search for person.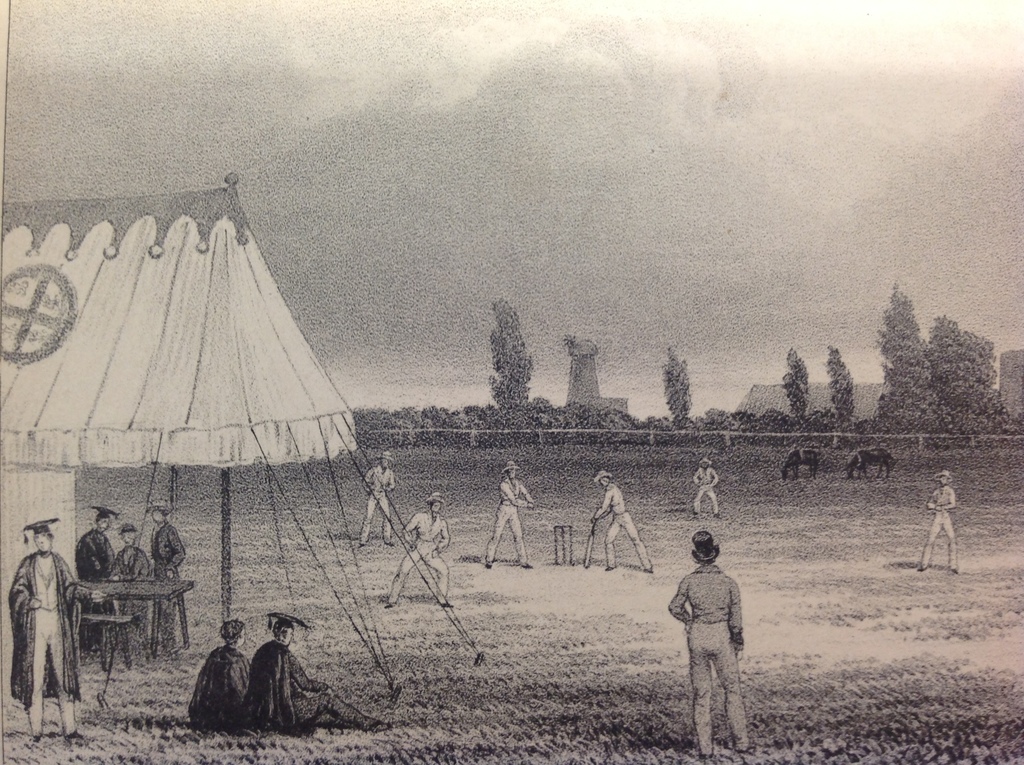
Found at box(483, 462, 536, 565).
